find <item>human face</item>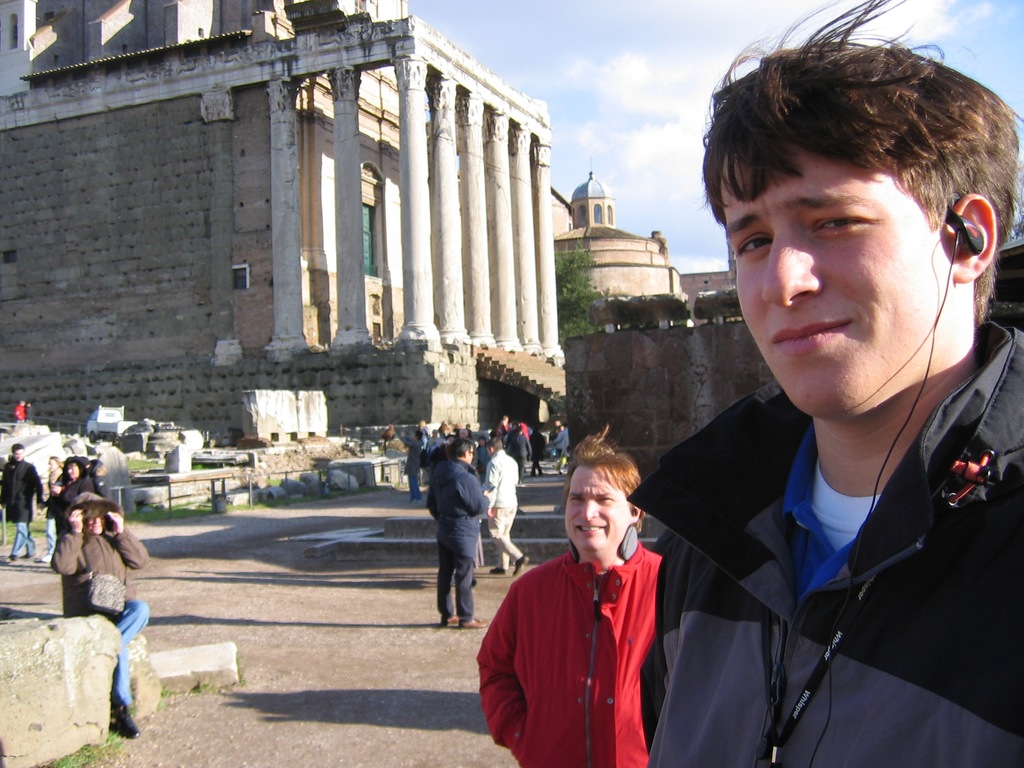
rect(466, 445, 476, 467)
